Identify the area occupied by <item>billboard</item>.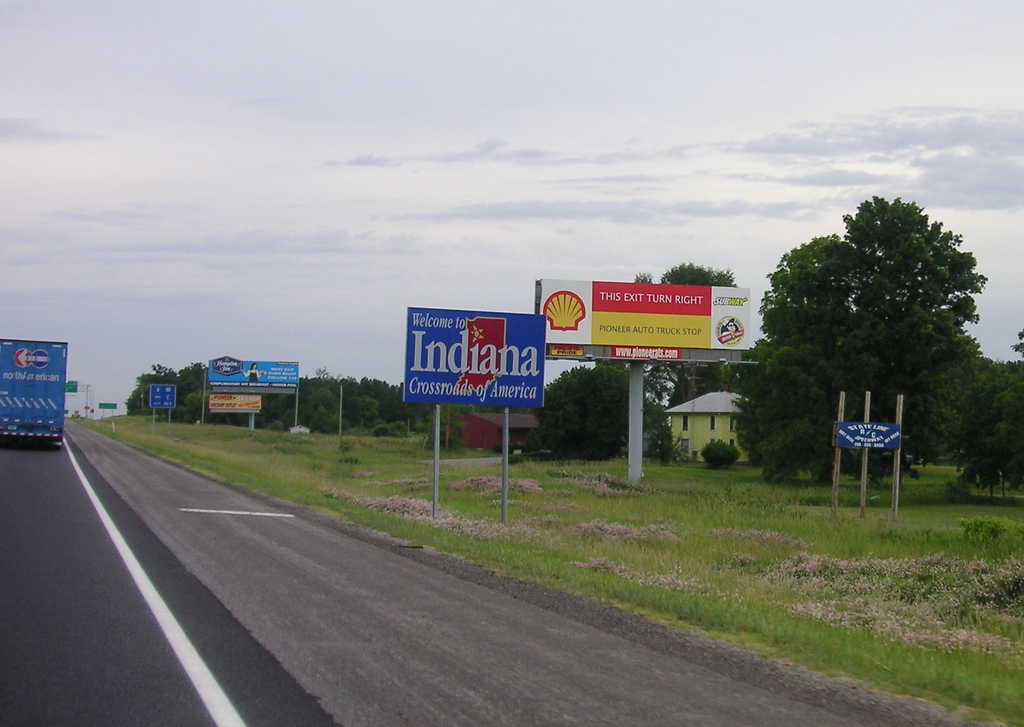
Area: rect(147, 378, 178, 411).
